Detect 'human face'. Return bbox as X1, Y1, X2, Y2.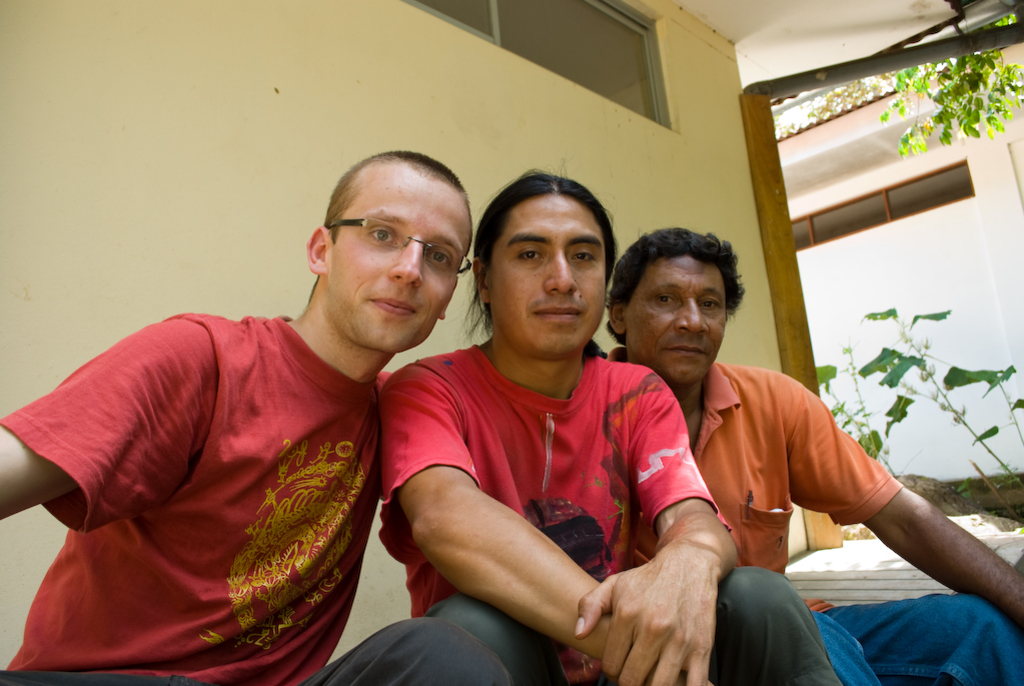
328, 177, 467, 351.
